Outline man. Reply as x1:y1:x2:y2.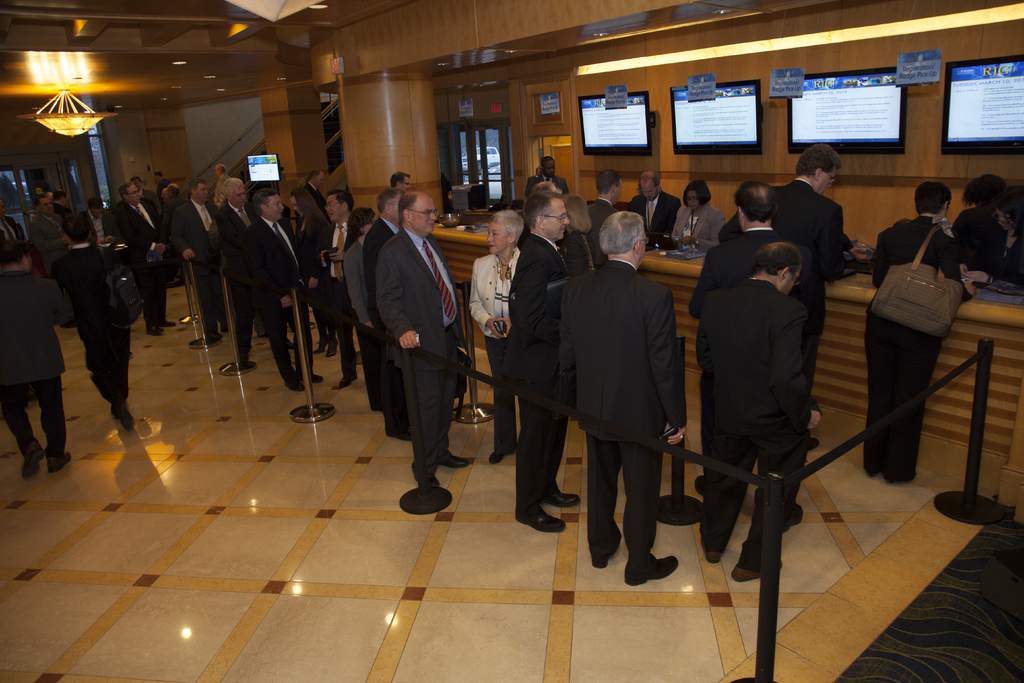
673:243:819:582.
